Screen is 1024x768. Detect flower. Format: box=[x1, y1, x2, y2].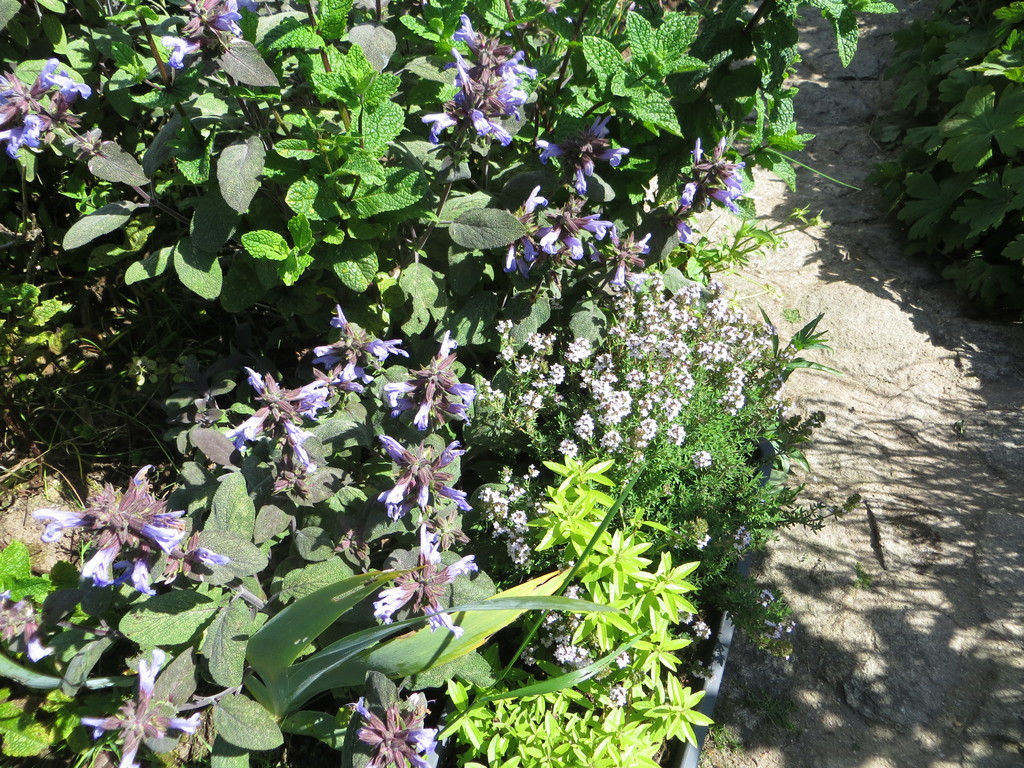
box=[186, 545, 226, 570].
